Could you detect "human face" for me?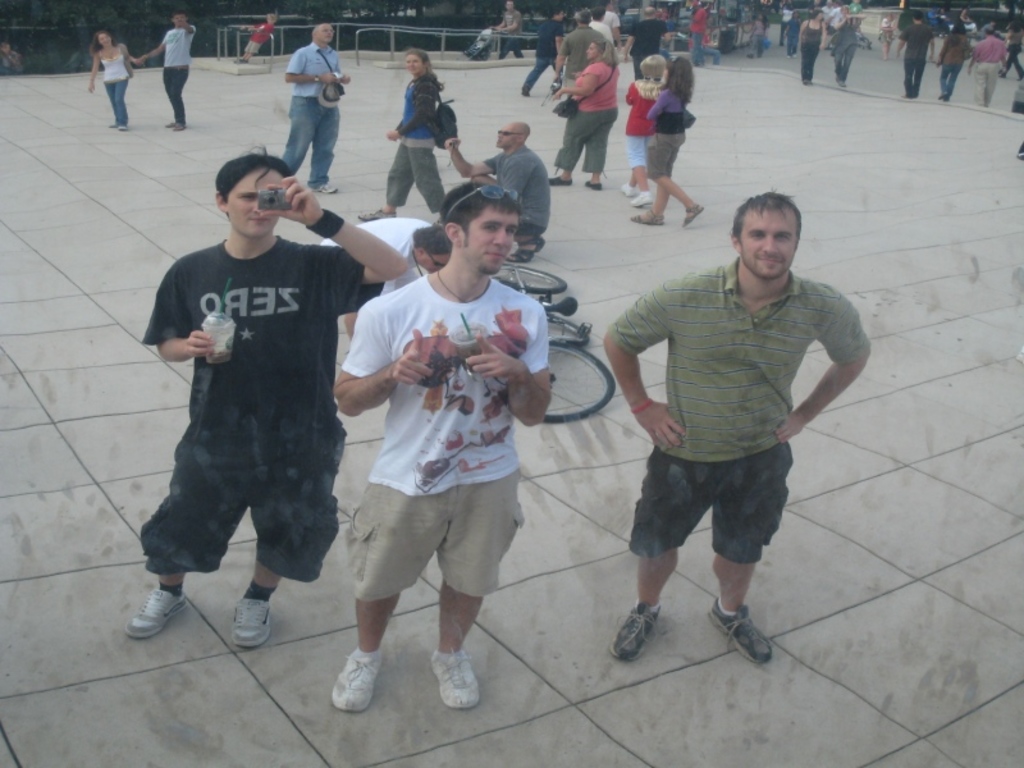
Detection result: 465,202,525,278.
